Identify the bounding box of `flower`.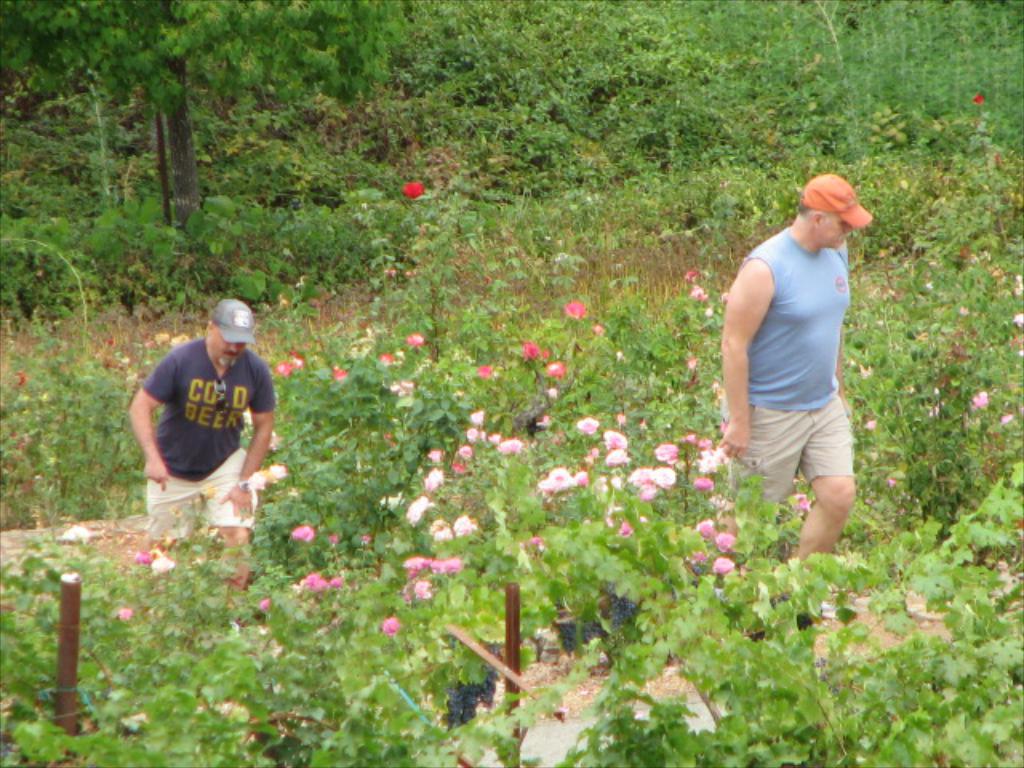
bbox=(498, 434, 518, 456).
